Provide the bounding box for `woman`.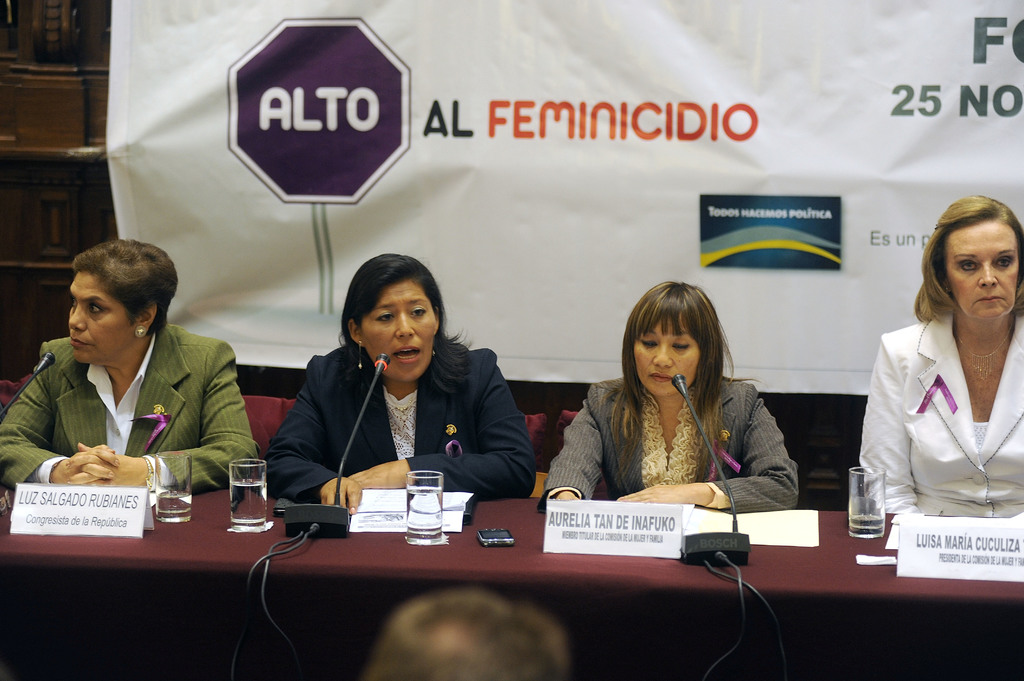
region(539, 290, 803, 516).
